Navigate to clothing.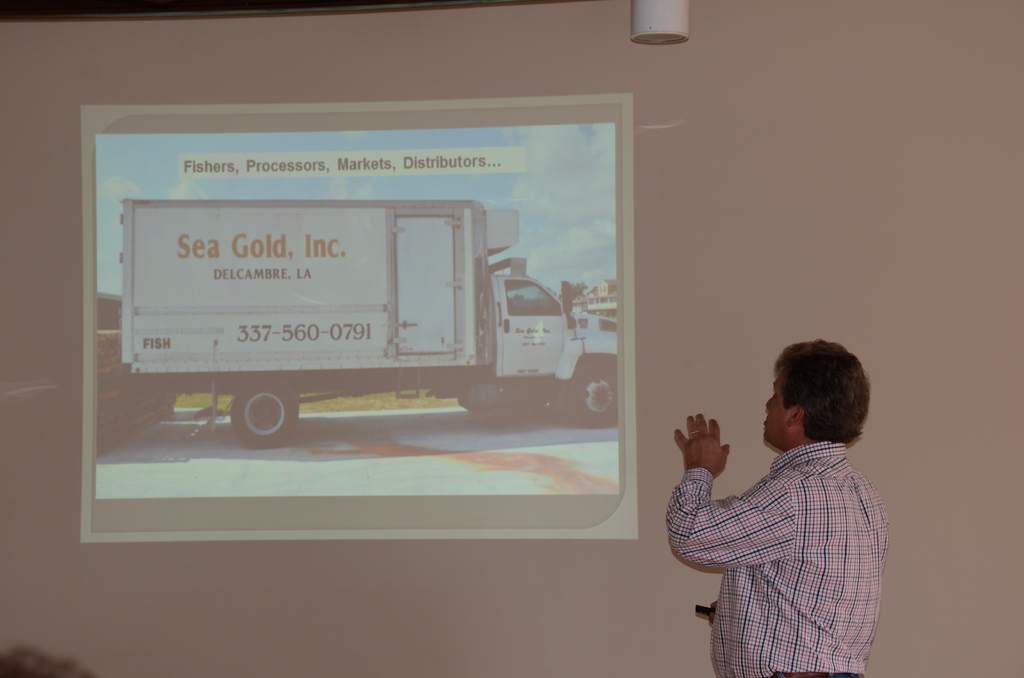
Navigation target: <box>667,412,884,656</box>.
